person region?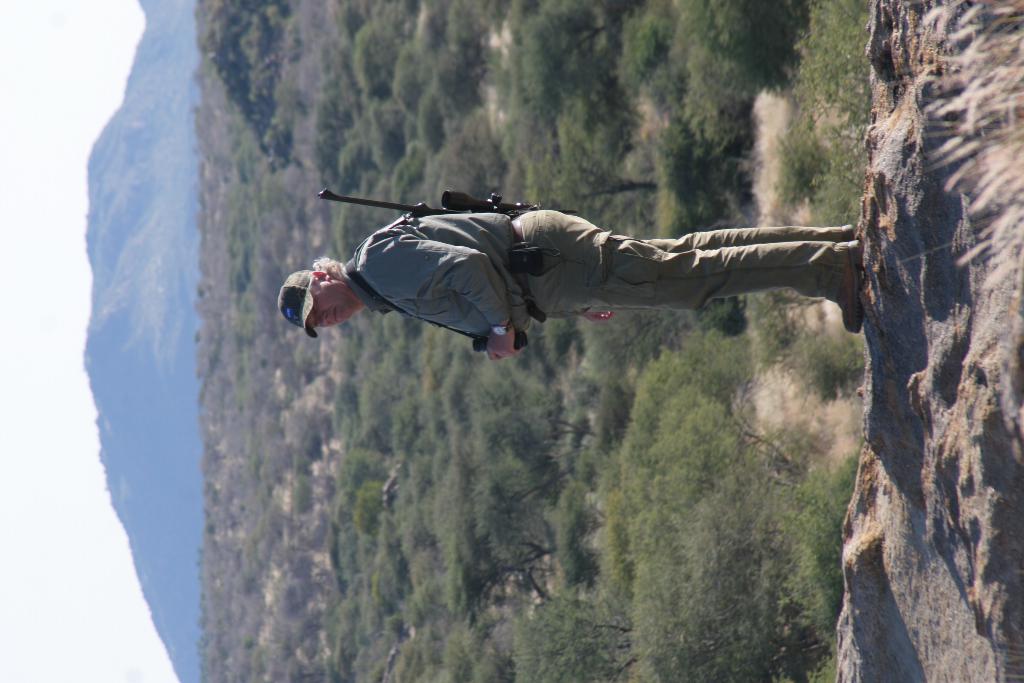
x1=278 y1=214 x2=861 y2=333
